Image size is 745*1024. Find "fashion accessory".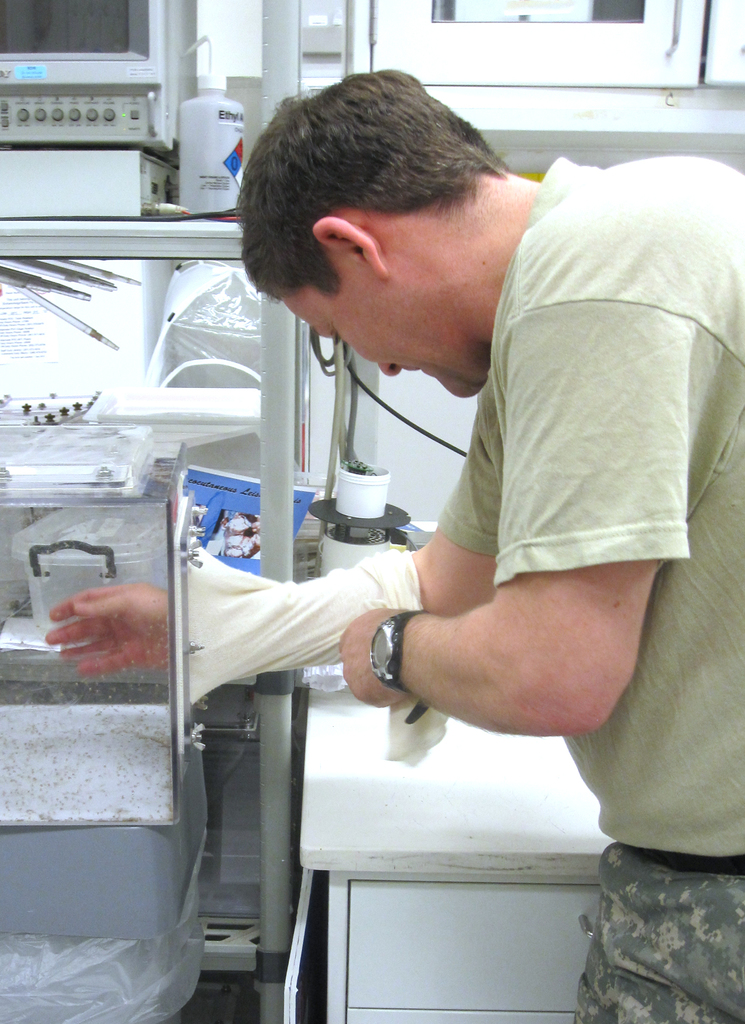
left=371, top=609, right=429, bottom=725.
